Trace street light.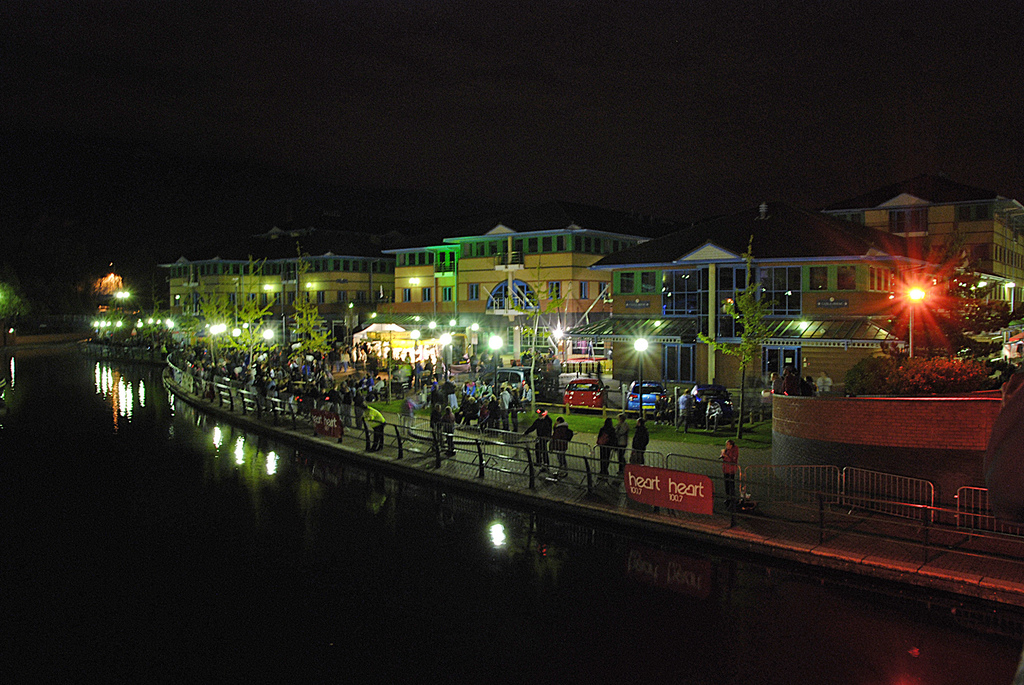
Traced to 630/334/648/416.
